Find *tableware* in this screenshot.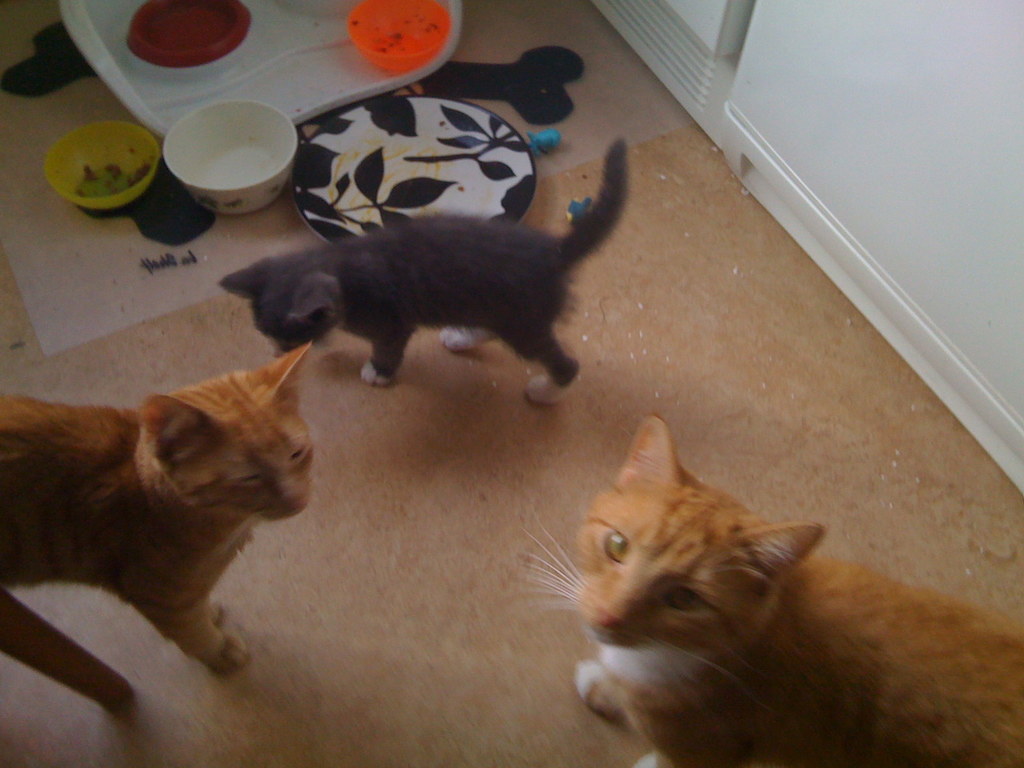
The bounding box for *tableware* is x1=346 y1=3 x2=453 y2=77.
